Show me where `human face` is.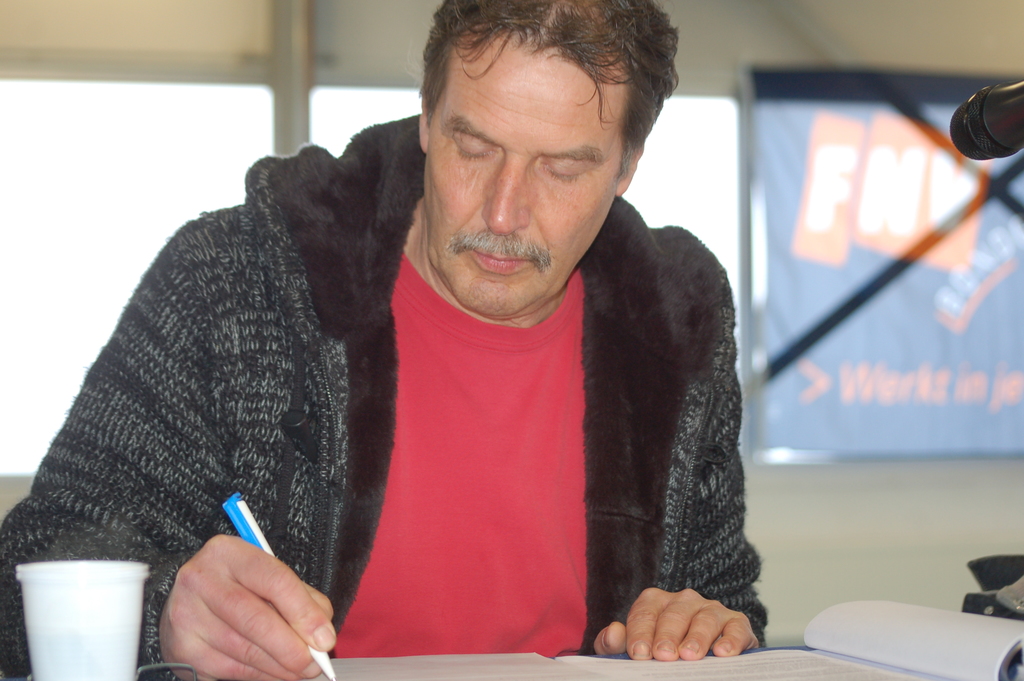
`human face` is at [420, 40, 637, 313].
